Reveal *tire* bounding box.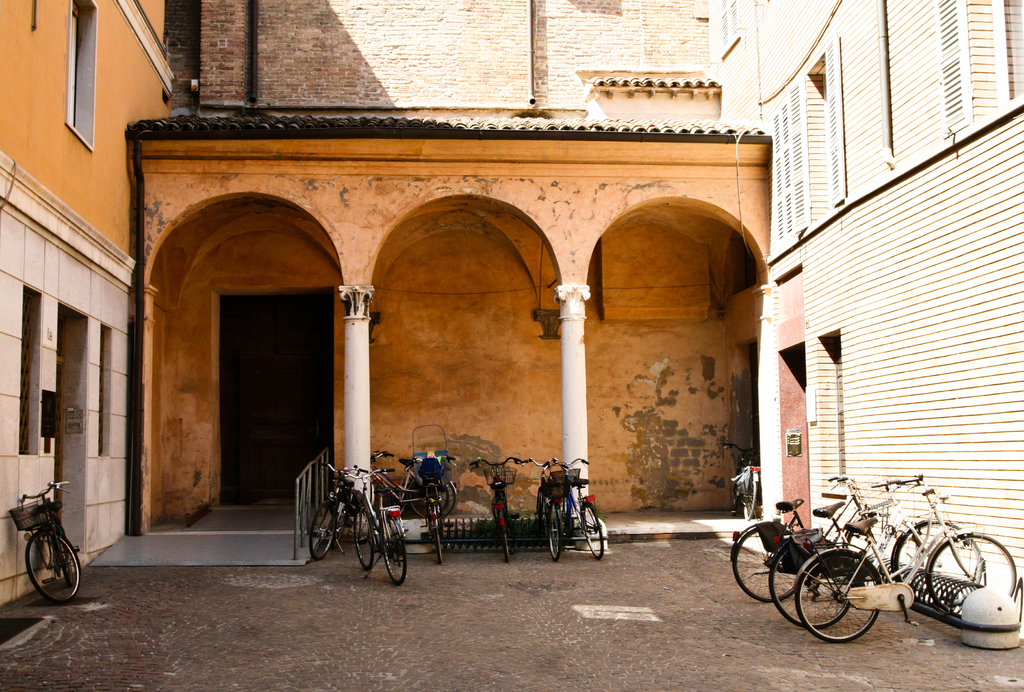
Revealed: pyautogui.locateOnScreen(381, 523, 406, 585).
